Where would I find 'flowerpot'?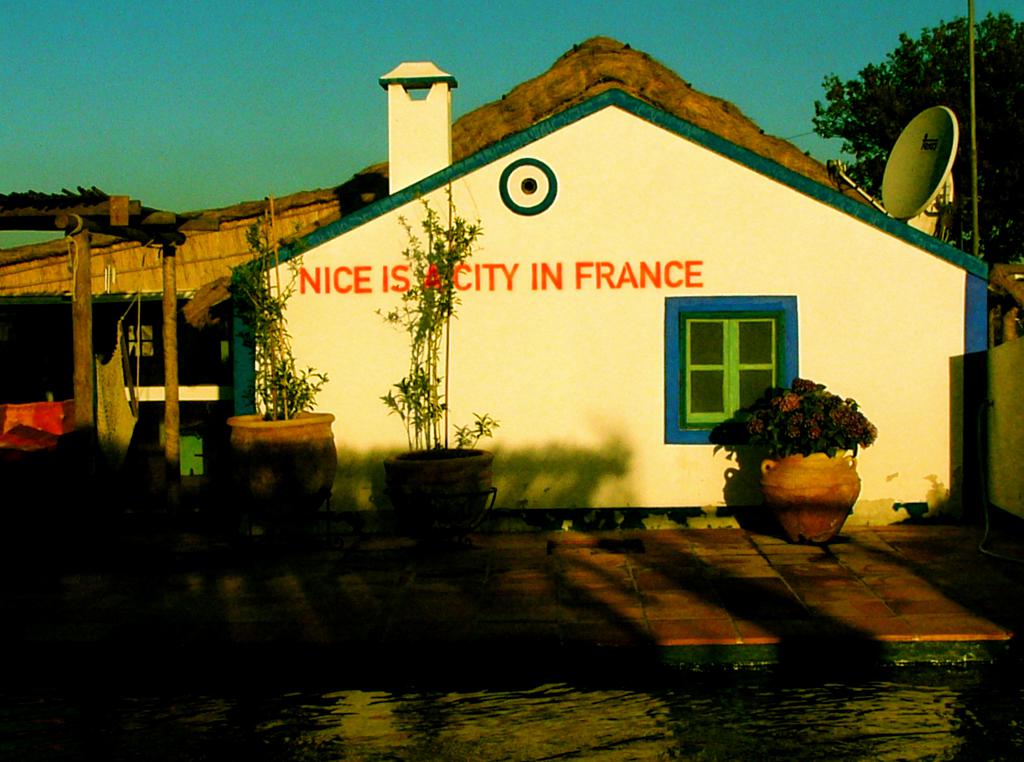
At (left=759, top=445, right=863, bottom=545).
